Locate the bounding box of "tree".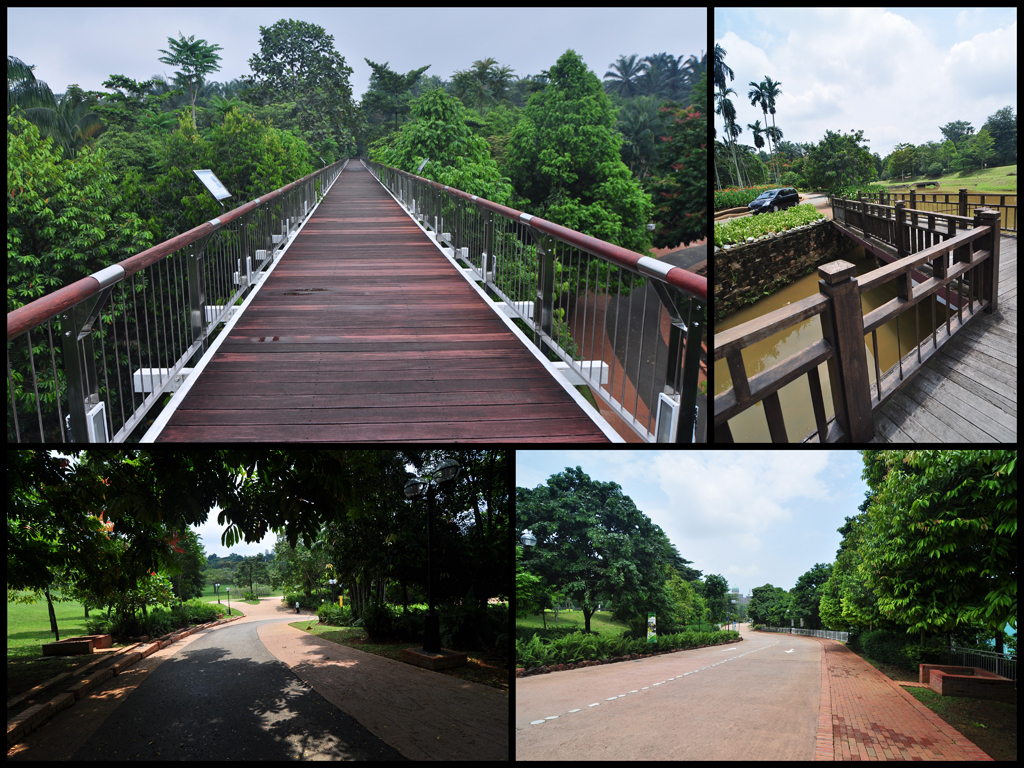
Bounding box: rect(852, 445, 1023, 678).
